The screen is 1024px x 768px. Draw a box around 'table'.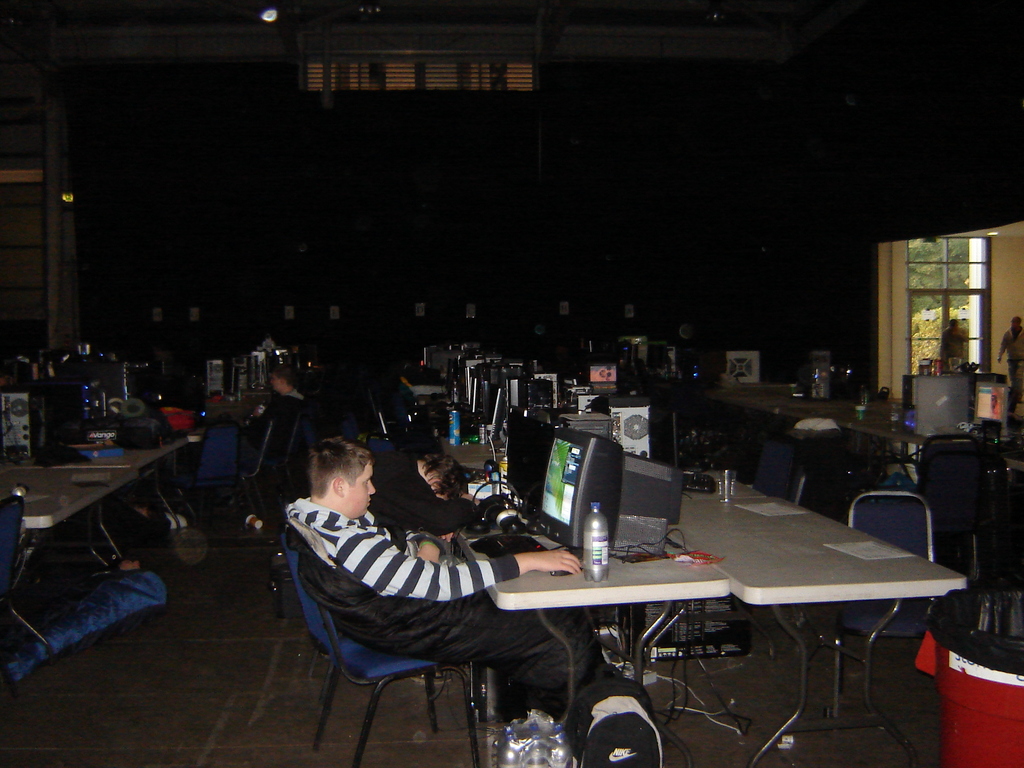
[692,378,912,480].
